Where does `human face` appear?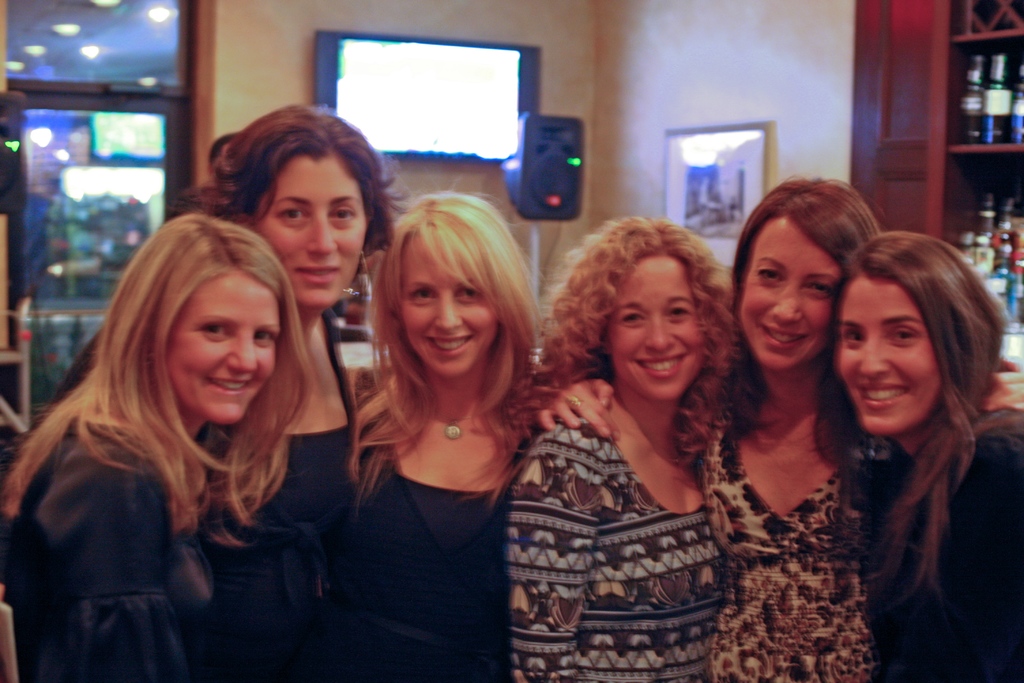
Appears at (257,149,367,307).
